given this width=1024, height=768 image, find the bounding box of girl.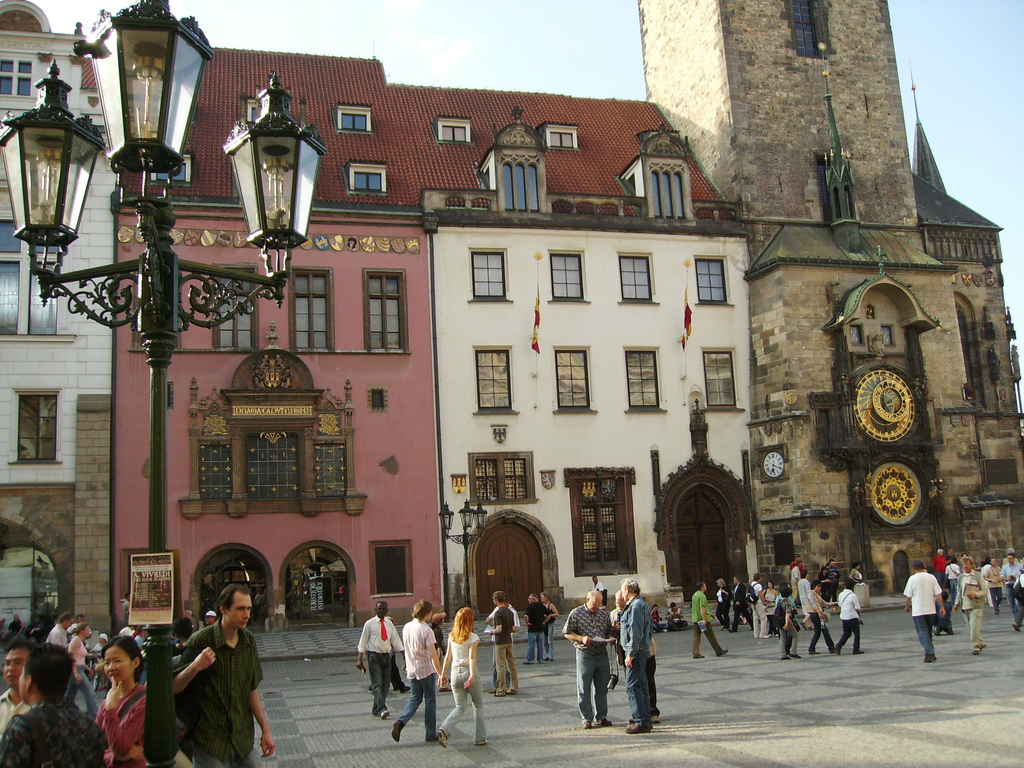
(x1=431, y1=613, x2=452, y2=691).
